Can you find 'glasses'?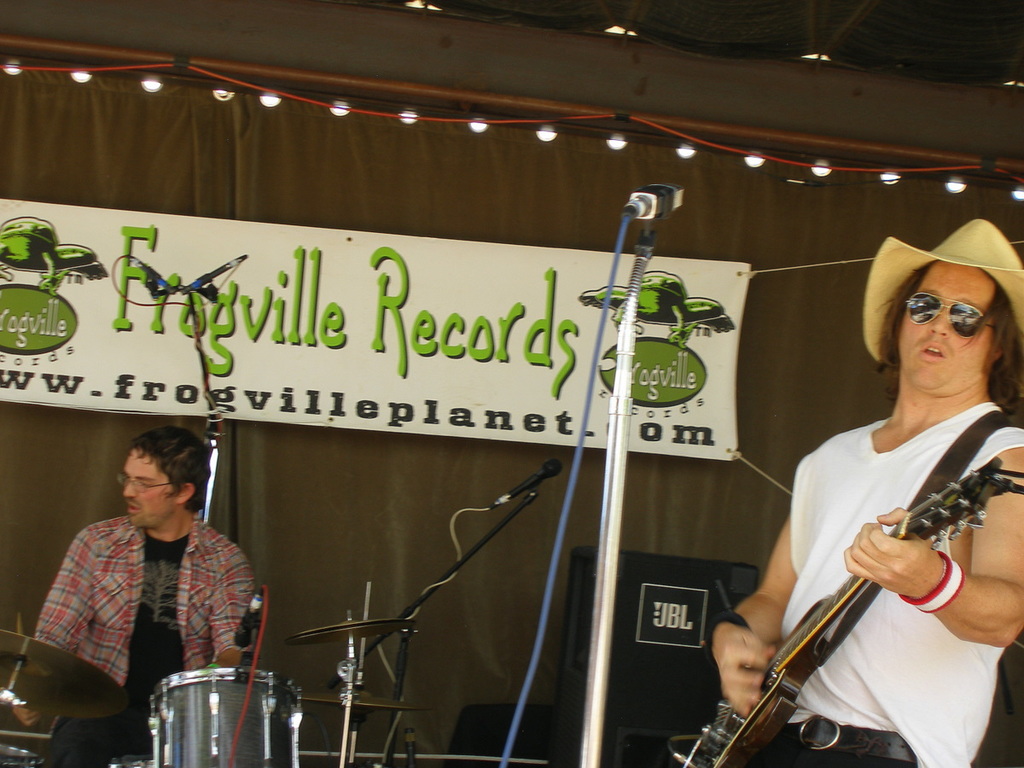
Yes, bounding box: [896,291,1018,348].
